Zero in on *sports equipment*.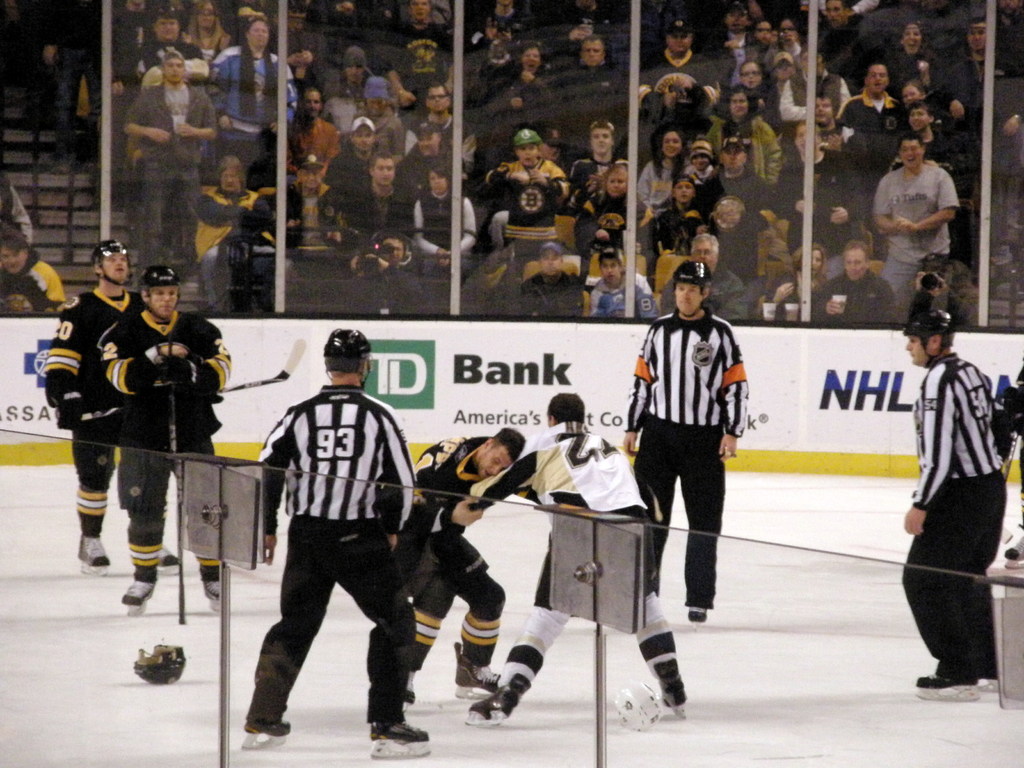
Zeroed in: {"x1": 137, "y1": 266, "x2": 180, "y2": 318}.
